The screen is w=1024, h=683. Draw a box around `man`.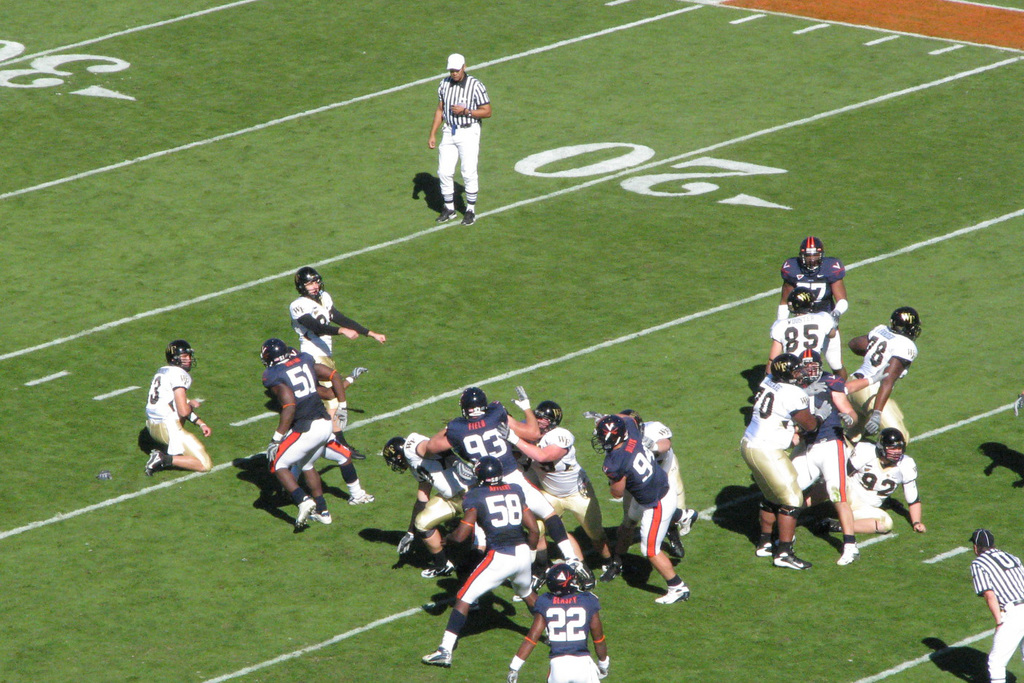
516/557/614/682.
